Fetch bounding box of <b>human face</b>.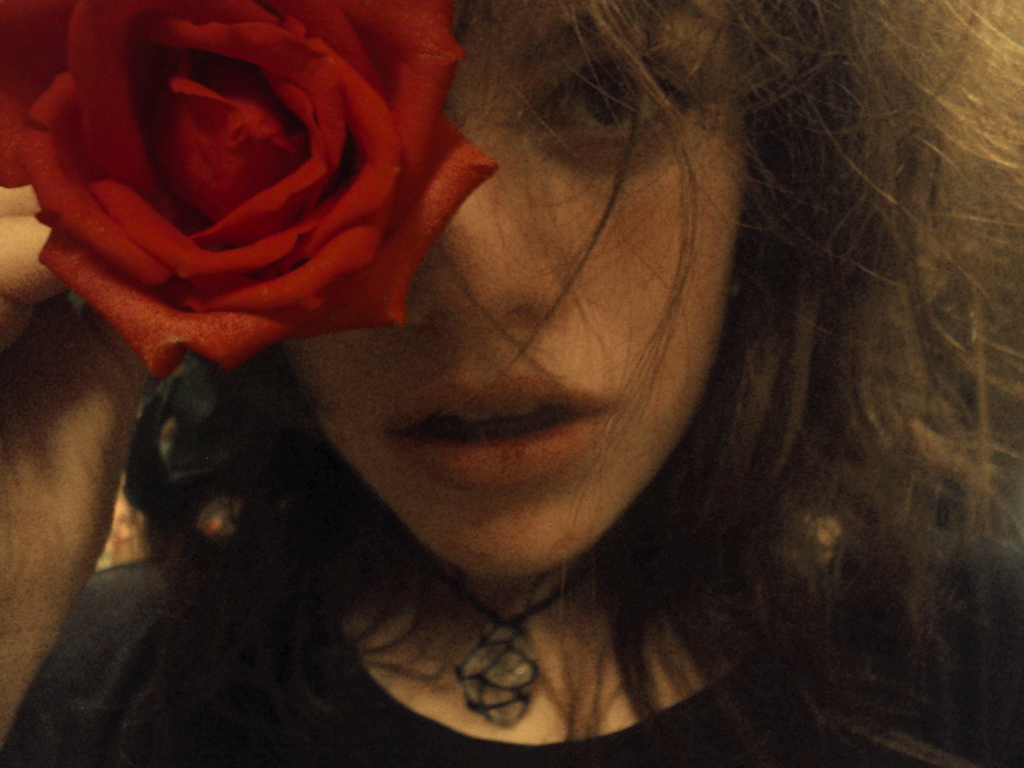
Bbox: 276,3,753,585.
